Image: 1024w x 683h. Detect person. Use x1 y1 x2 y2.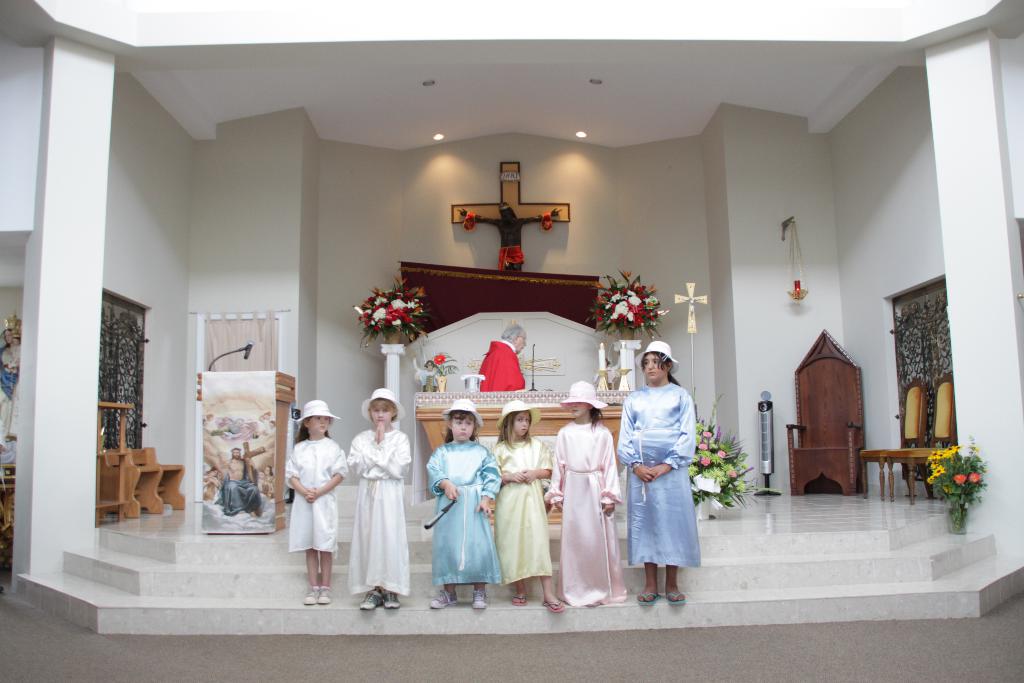
6 313 18 367.
